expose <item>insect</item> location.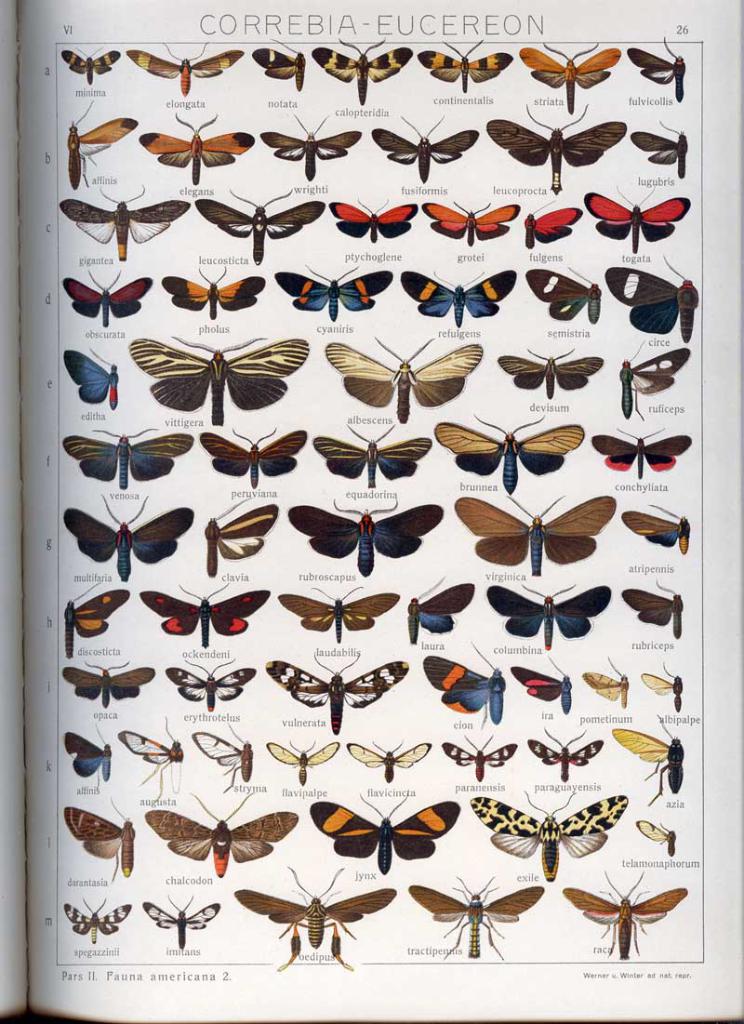
Exposed at <bbox>290, 499, 445, 577</bbox>.
